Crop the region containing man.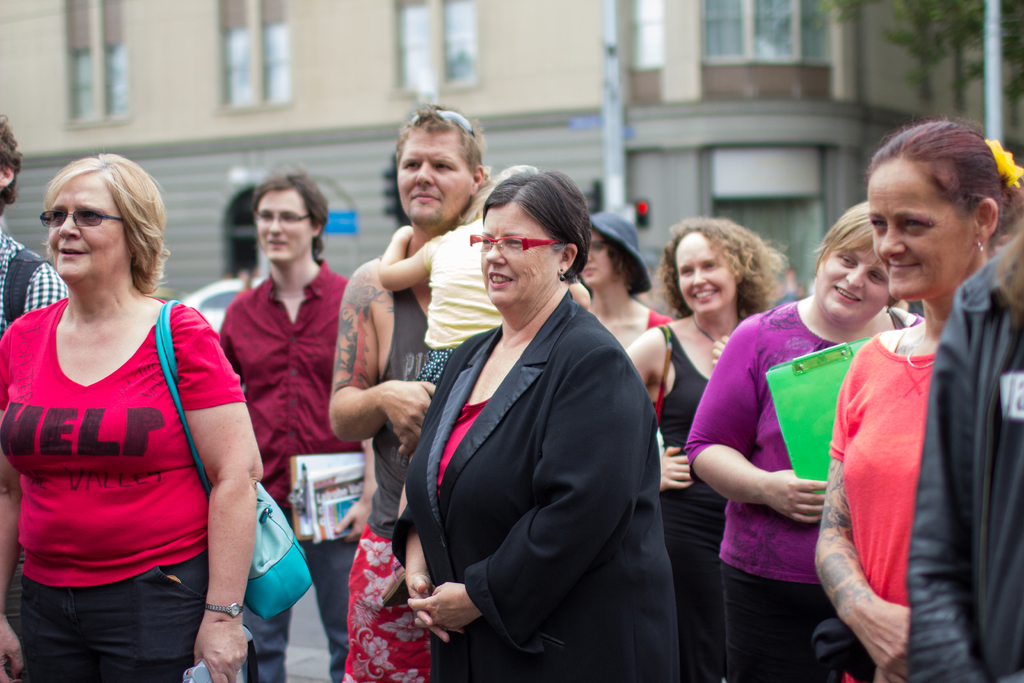
Crop region: (0,119,61,329).
